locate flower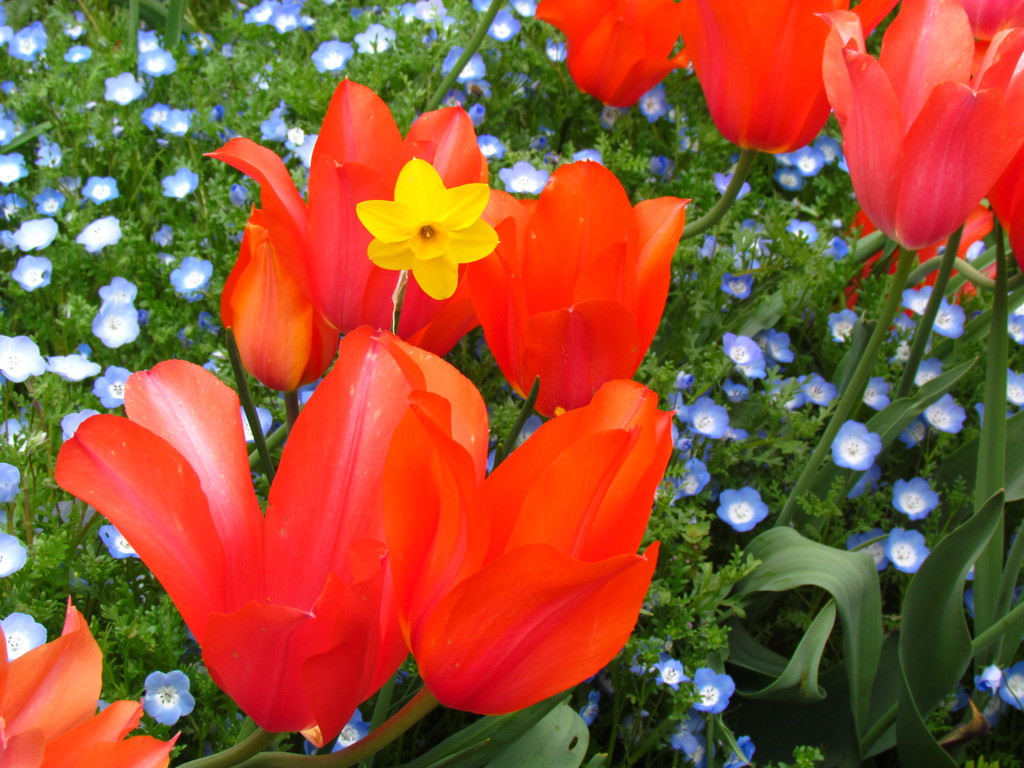
rect(999, 659, 1023, 712)
